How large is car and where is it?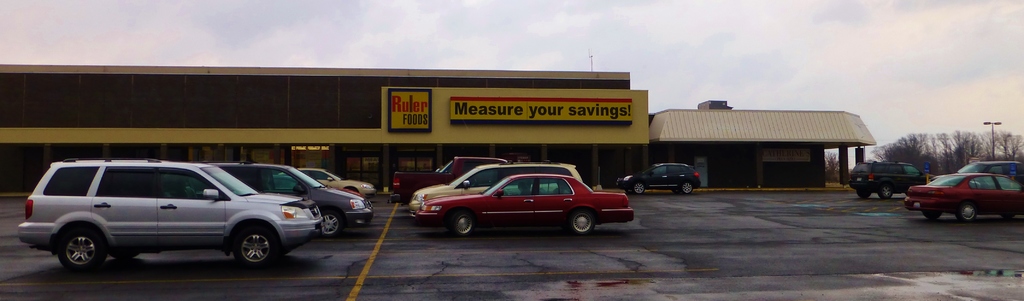
Bounding box: x1=12 y1=159 x2=330 y2=270.
